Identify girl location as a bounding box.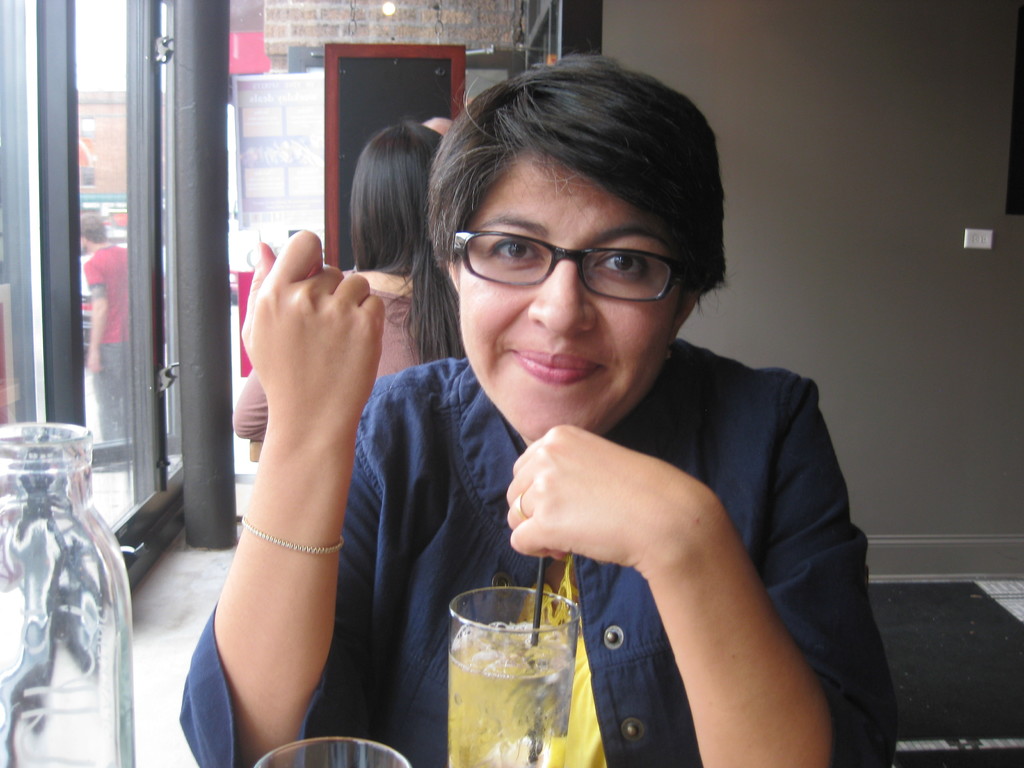
177:47:890:766.
